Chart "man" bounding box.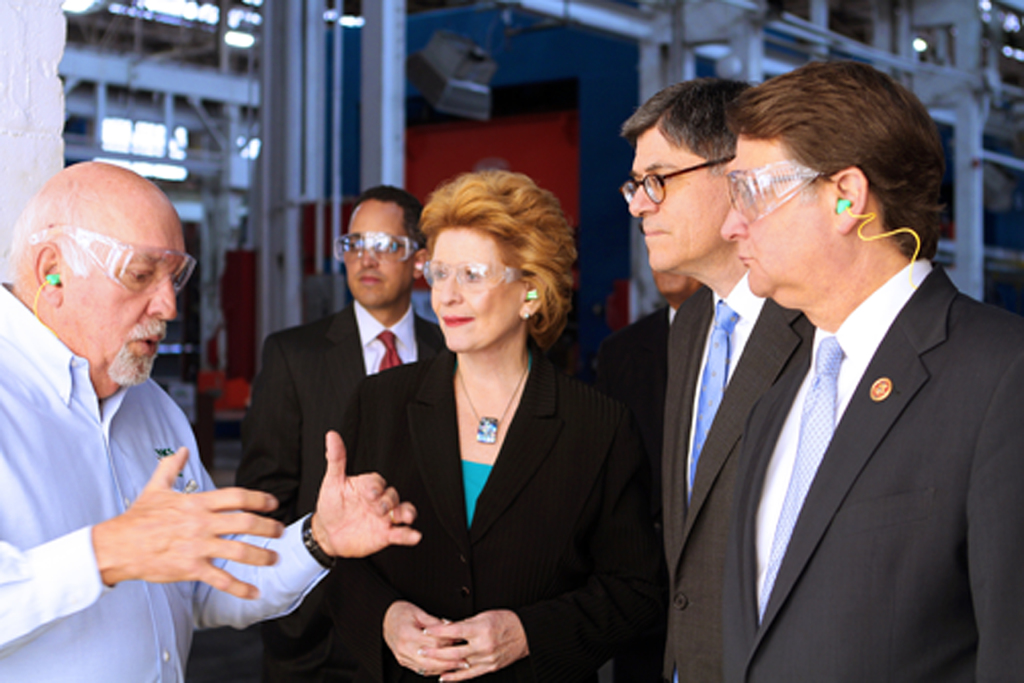
Charted: (left=235, top=182, right=444, bottom=682).
